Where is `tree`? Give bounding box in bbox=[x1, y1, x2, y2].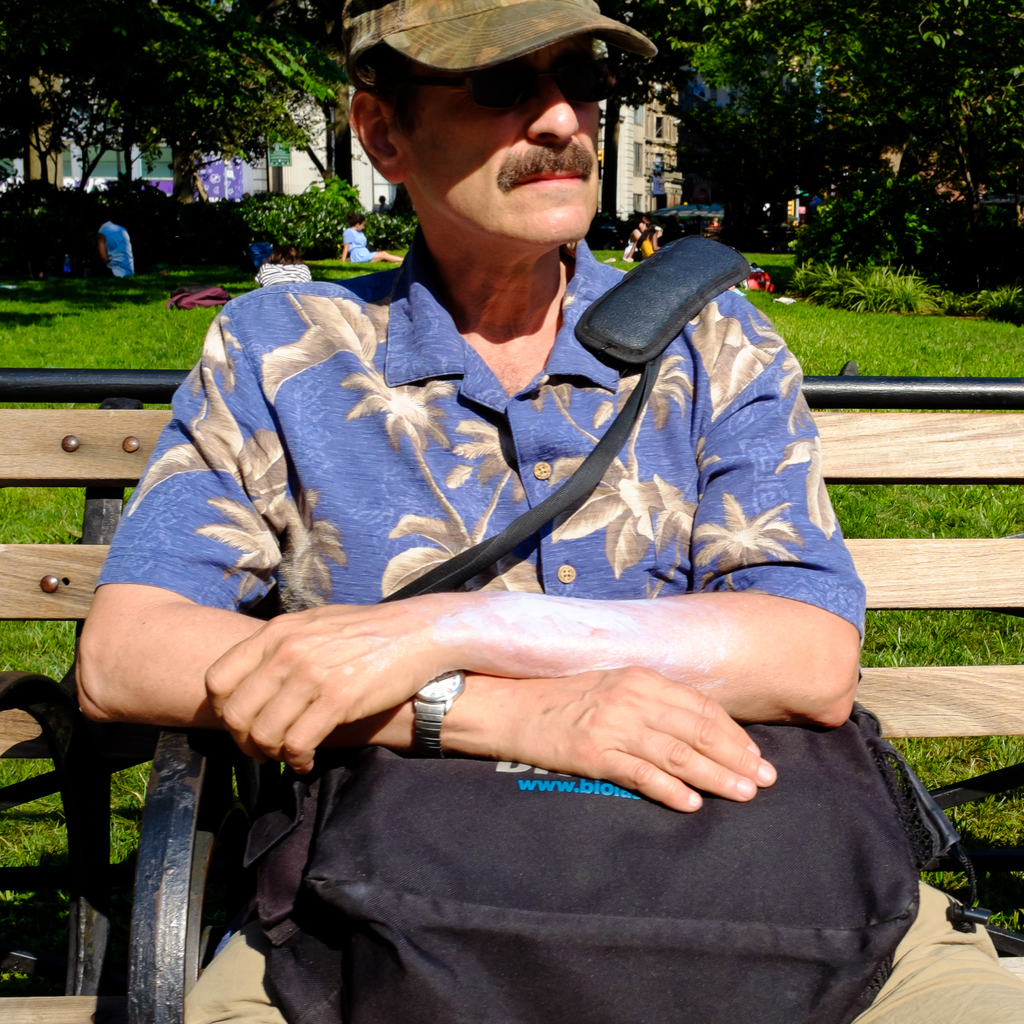
bbox=[648, 0, 827, 257].
